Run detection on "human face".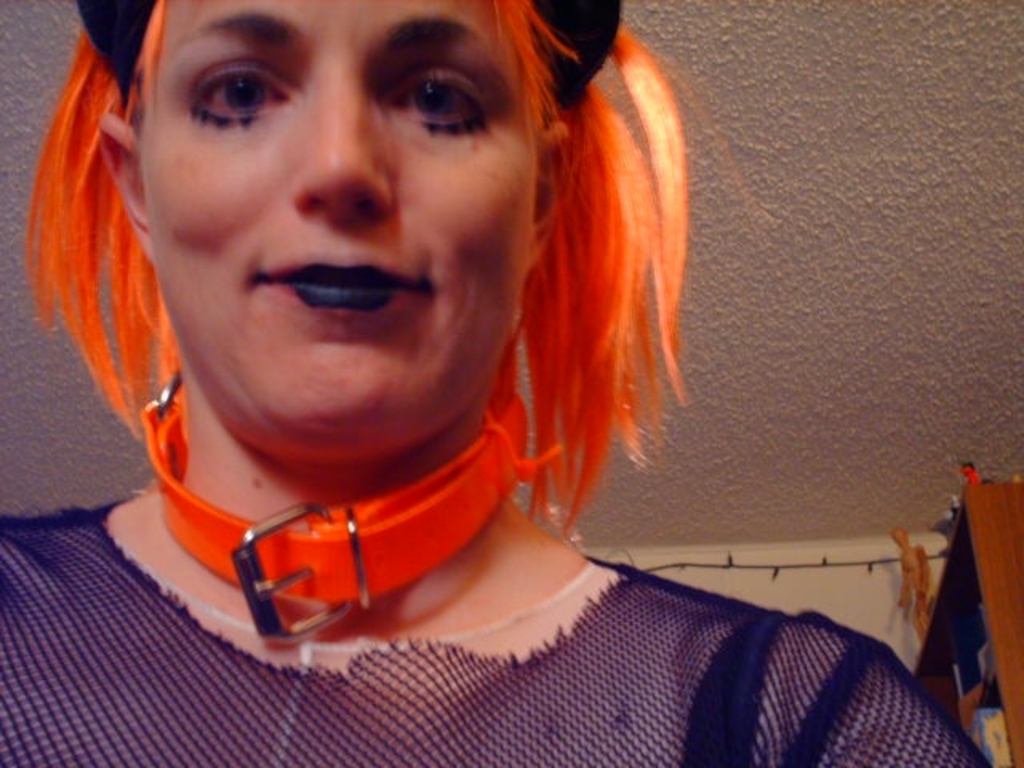
Result: <bbox>133, 0, 546, 466</bbox>.
